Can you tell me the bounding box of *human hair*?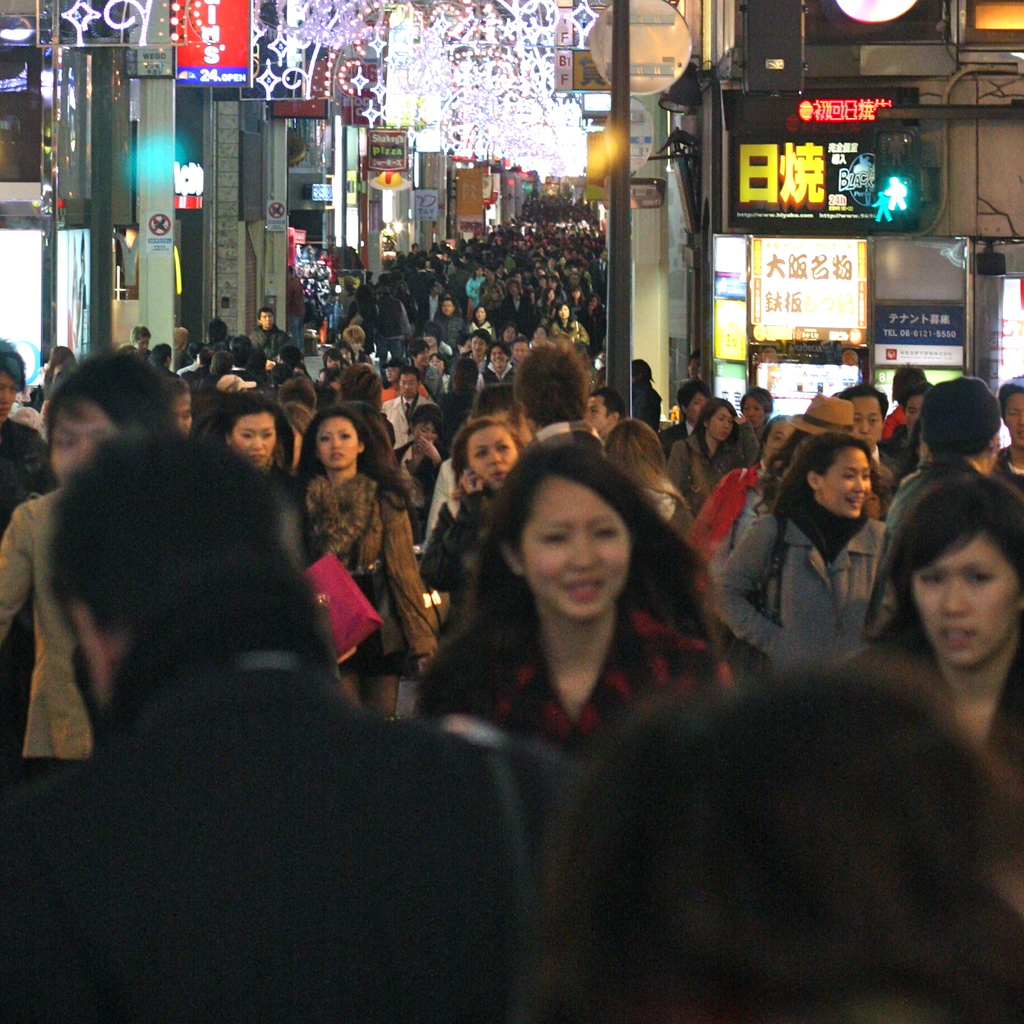
{"left": 37, "top": 428, "right": 326, "bottom": 632}.
